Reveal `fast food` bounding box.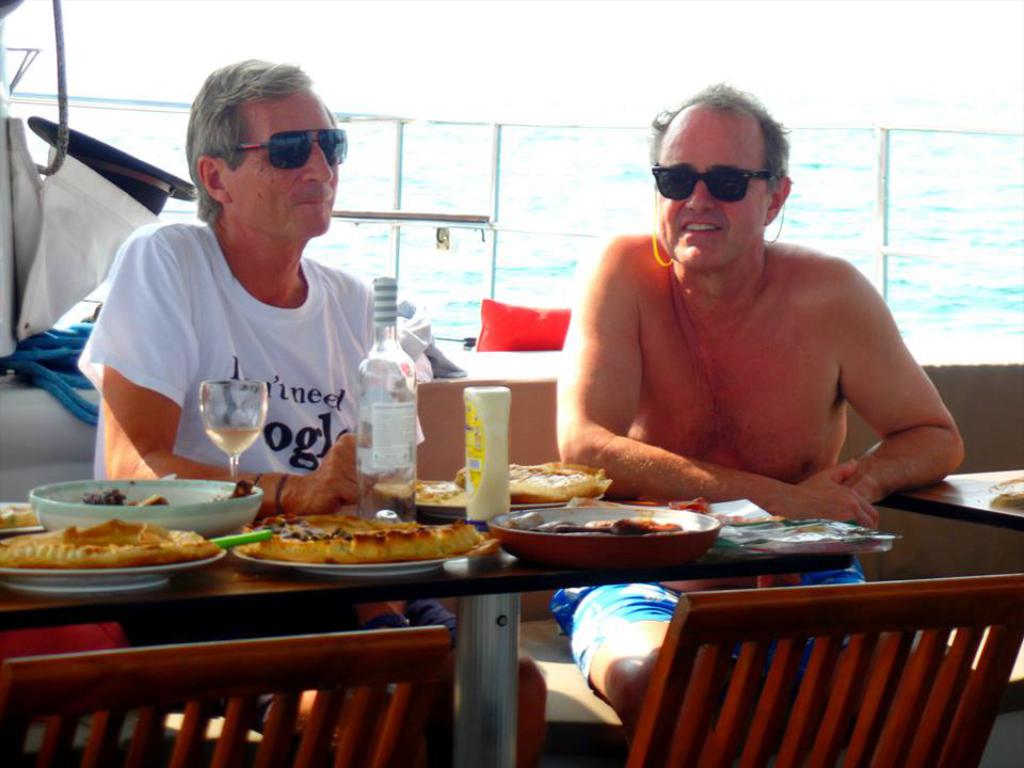
Revealed: (left=62, top=525, right=173, bottom=560).
